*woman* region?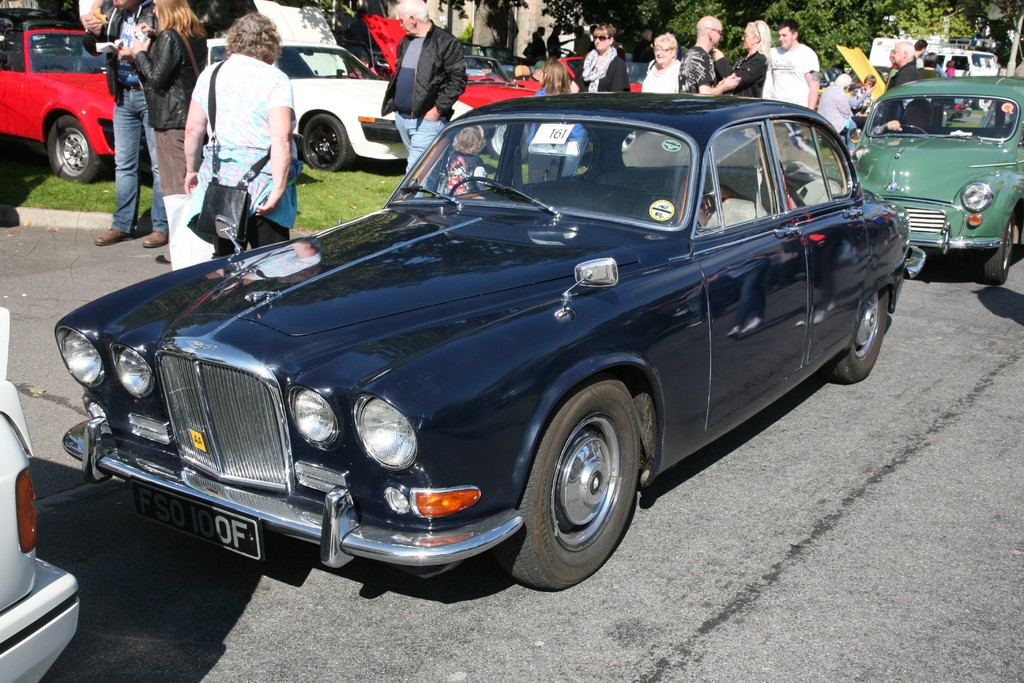
bbox(639, 32, 687, 94)
